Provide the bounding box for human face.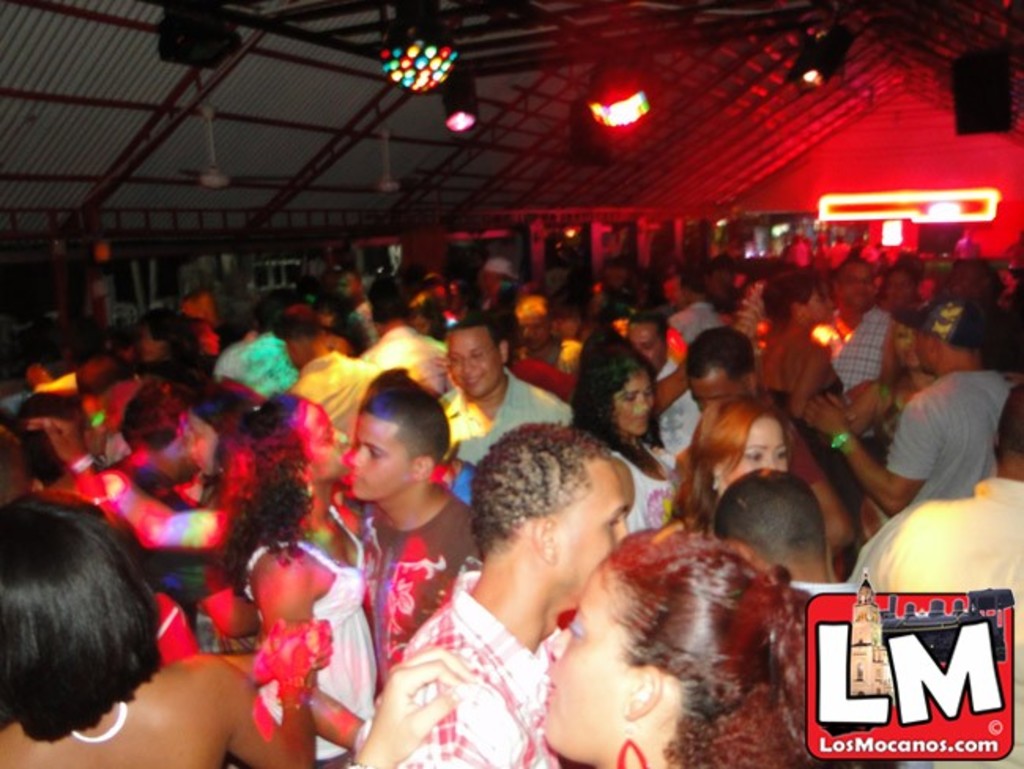
bbox=(184, 413, 222, 474).
